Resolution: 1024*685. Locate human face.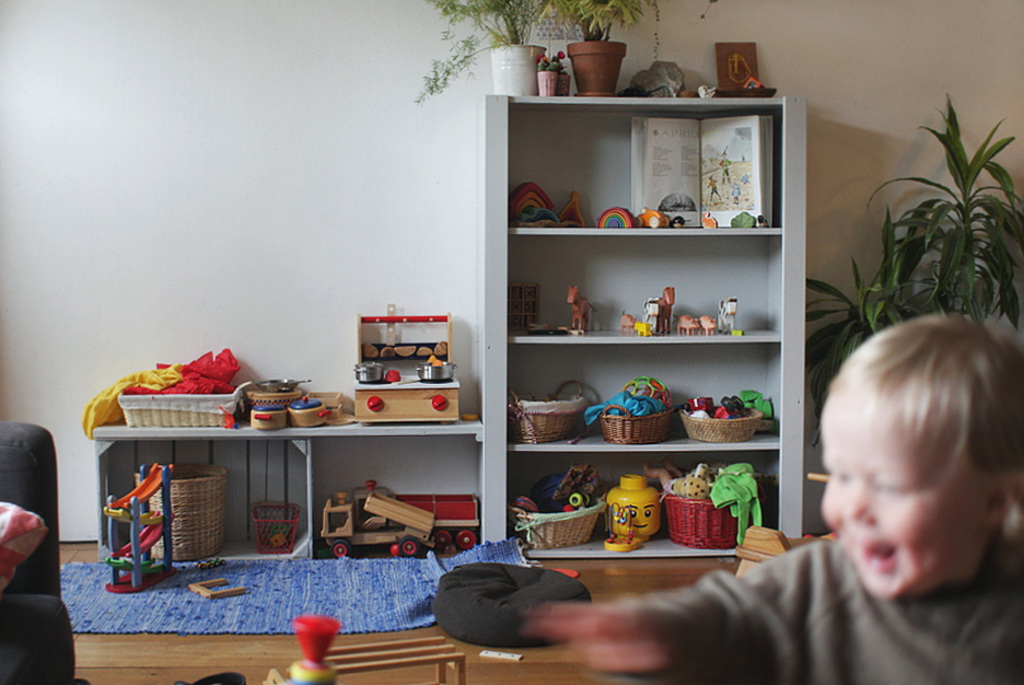
crop(817, 427, 975, 602).
